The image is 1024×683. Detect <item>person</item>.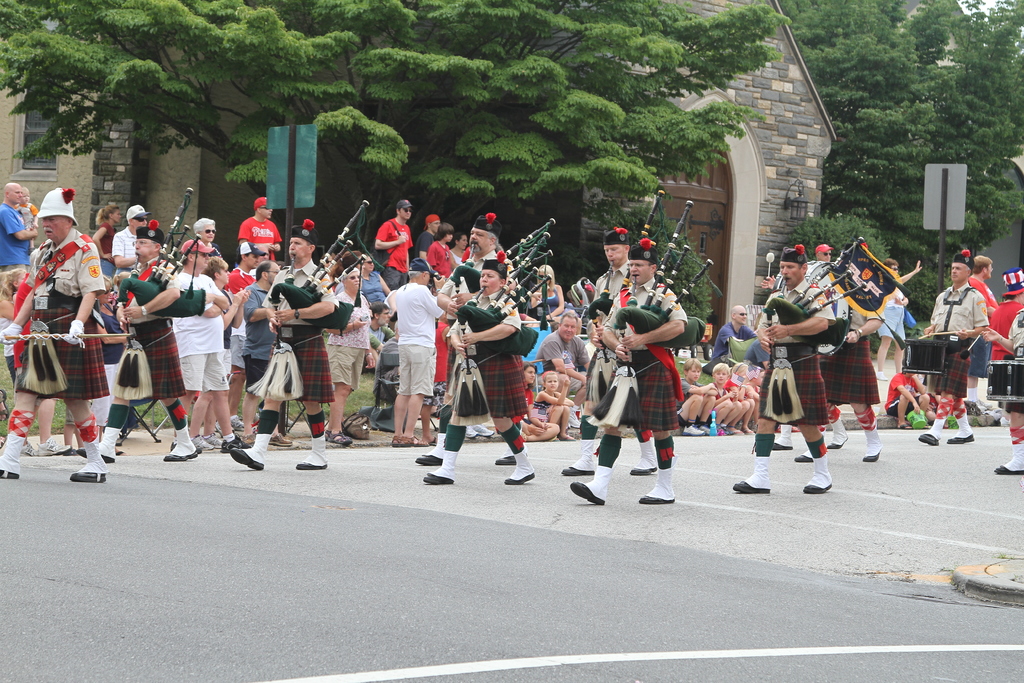
Detection: detection(989, 304, 1023, 478).
